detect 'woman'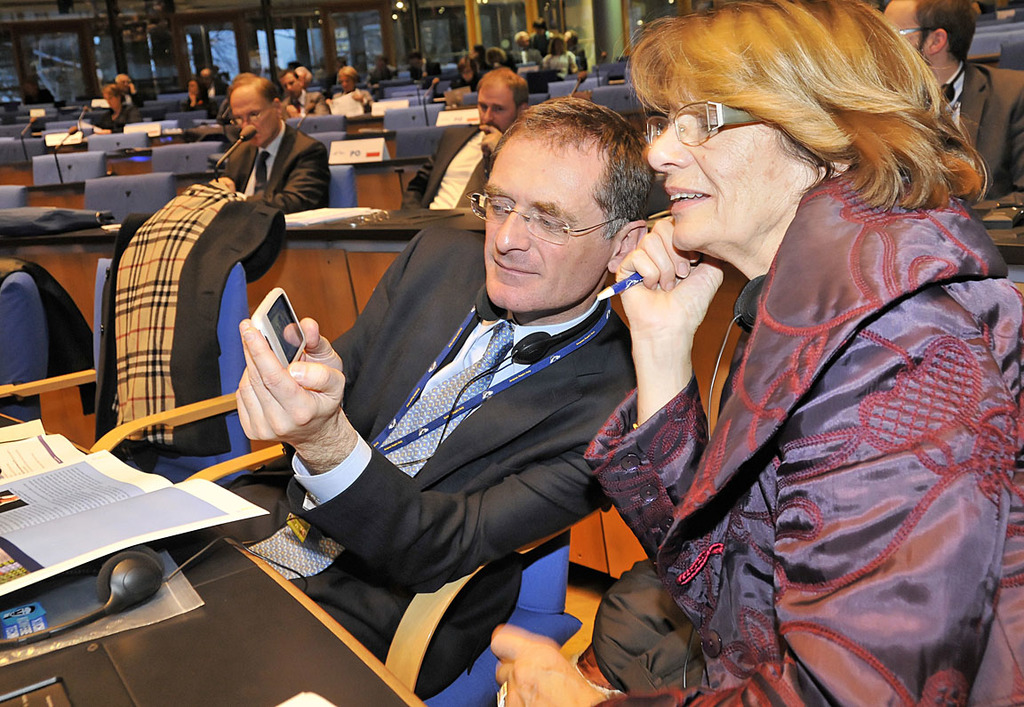
BBox(452, 55, 485, 91)
